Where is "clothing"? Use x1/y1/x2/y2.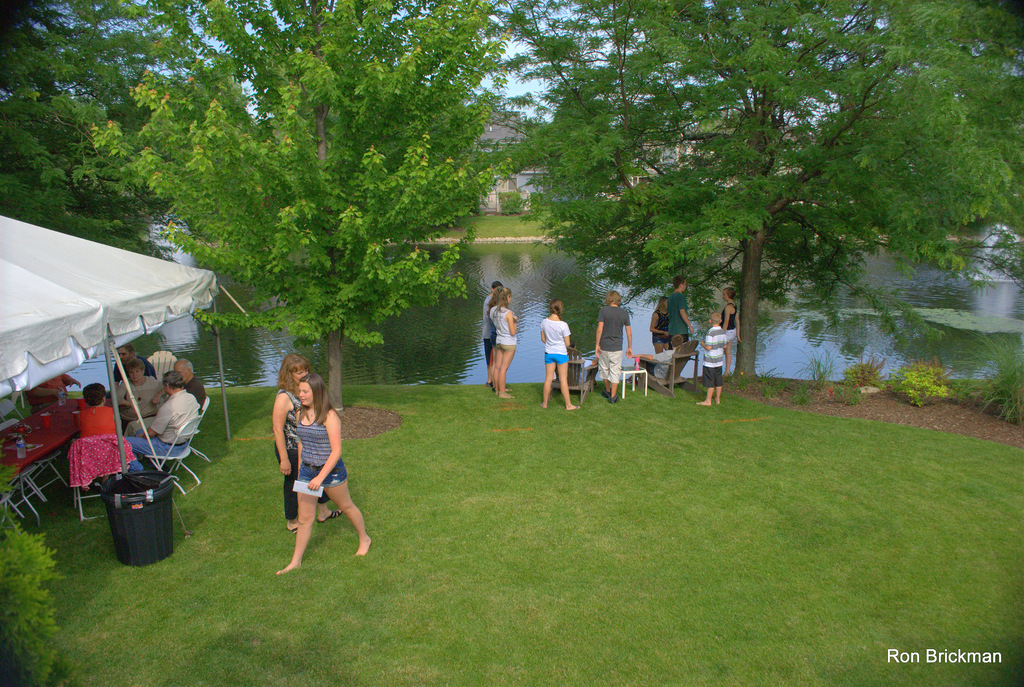
598/302/632/352.
